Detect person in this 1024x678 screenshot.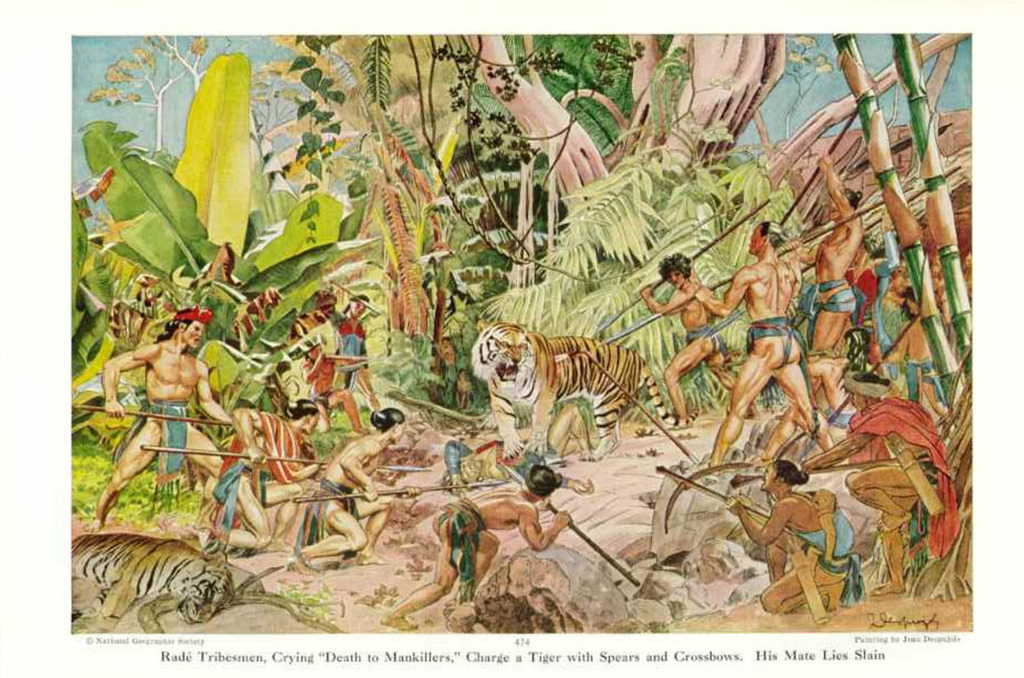
Detection: region(740, 458, 860, 592).
